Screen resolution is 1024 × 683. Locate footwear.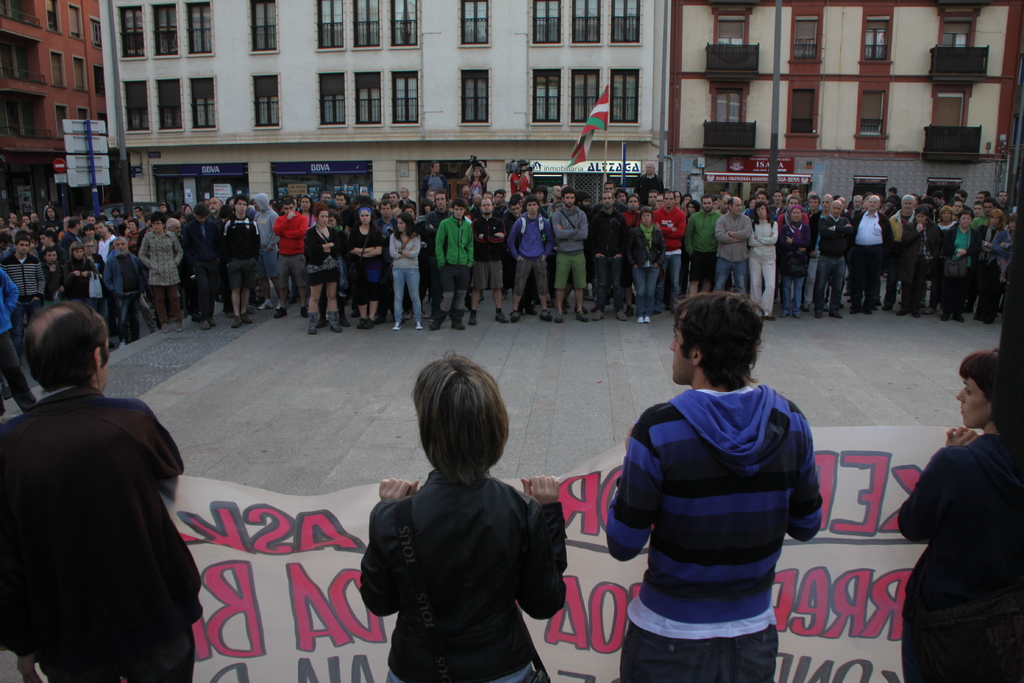
bbox(576, 309, 589, 322).
